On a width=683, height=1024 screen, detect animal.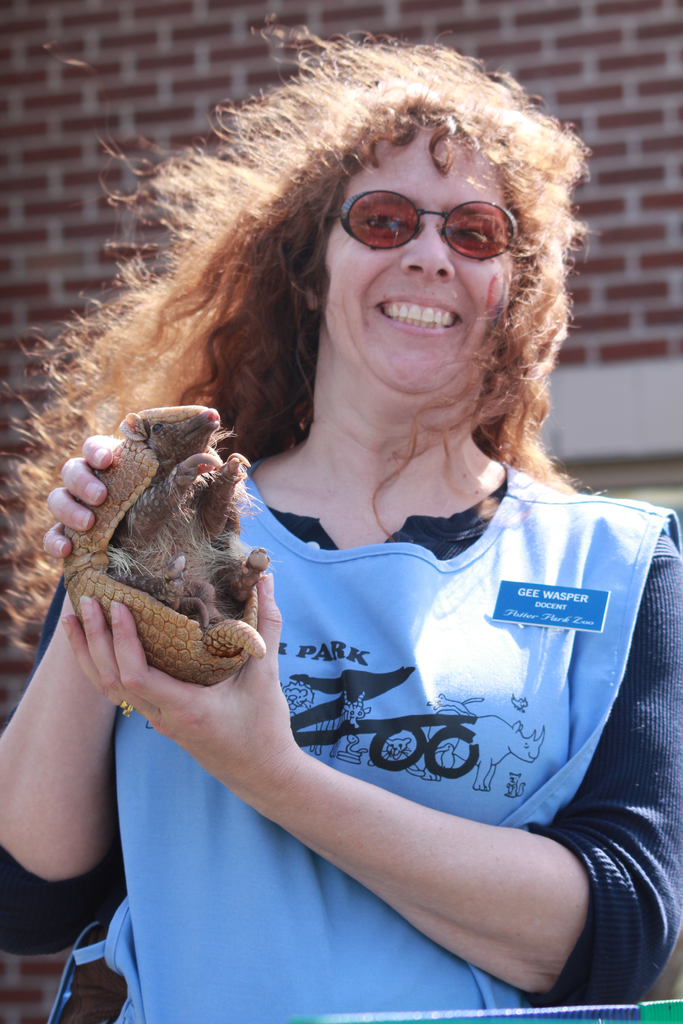
box(117, 401, 272, 659).
